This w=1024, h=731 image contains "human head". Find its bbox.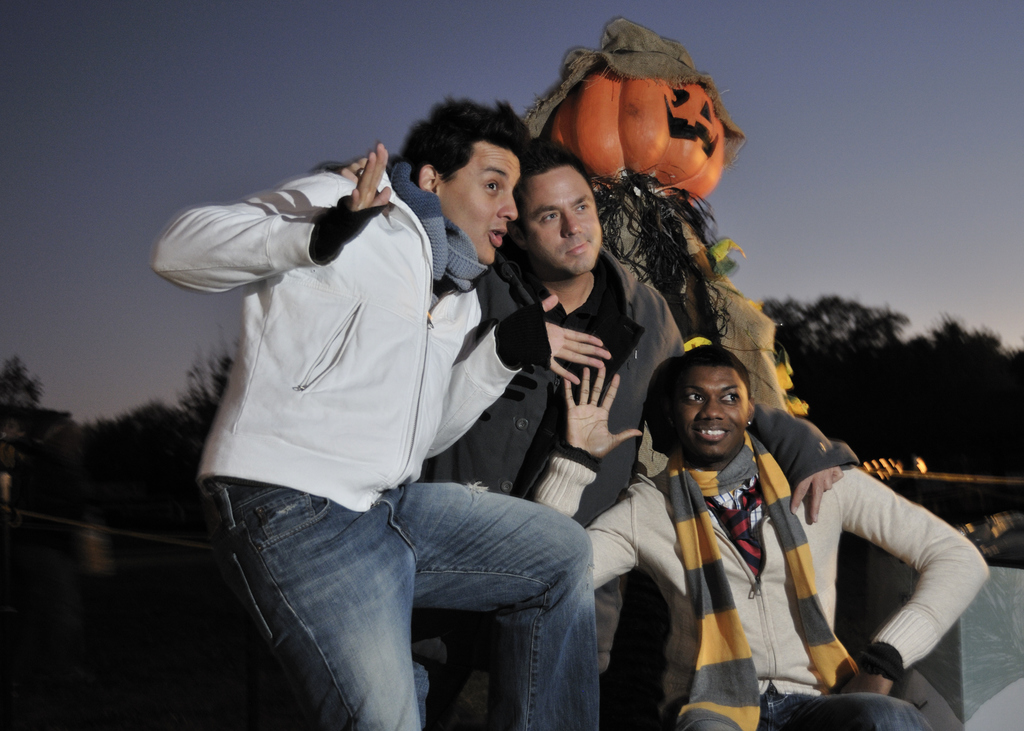
<bbox>652, 346, 771, 469</bbox>.
